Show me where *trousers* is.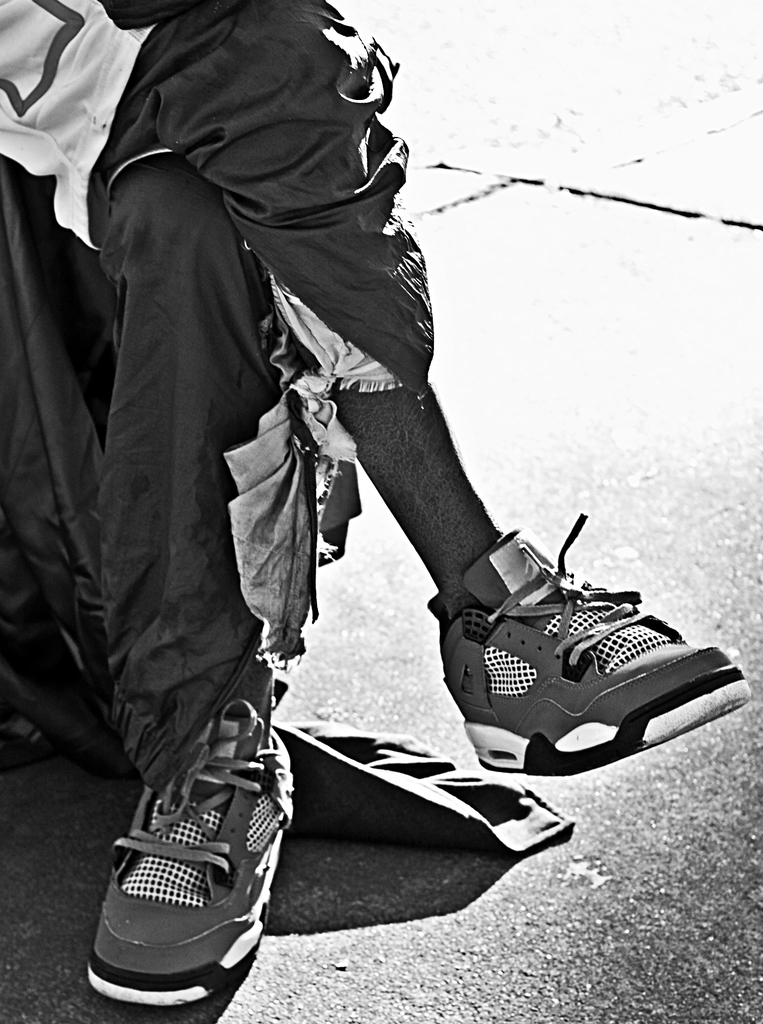
*trousers* is at bbox(0, 0, 449, 770).
